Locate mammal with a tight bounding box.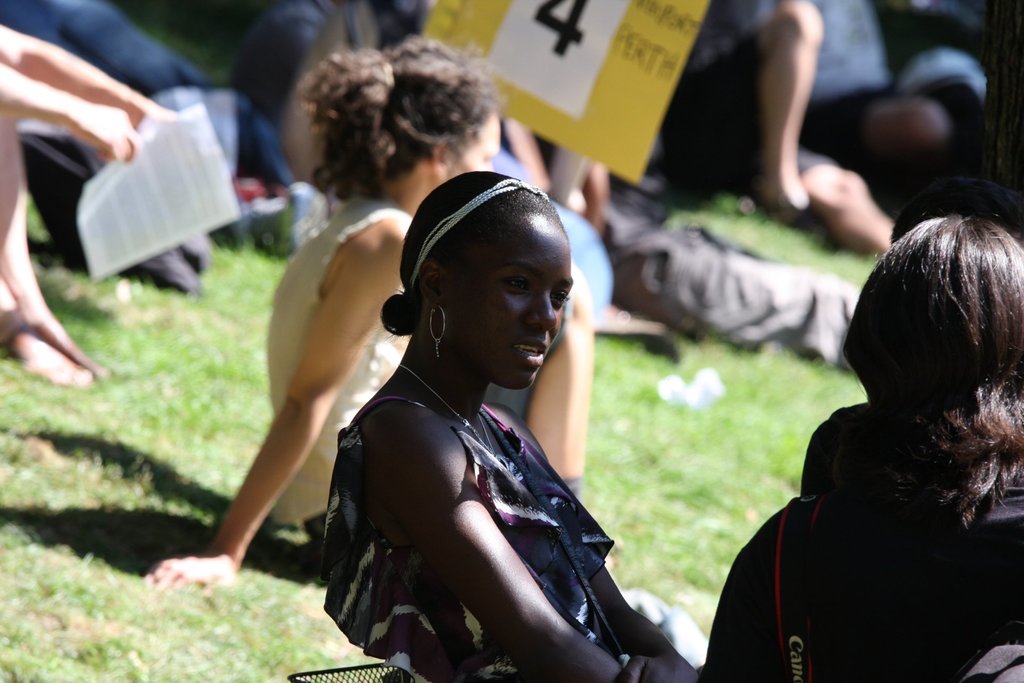
x1=0 y1=0 x2=196 y2=297.
